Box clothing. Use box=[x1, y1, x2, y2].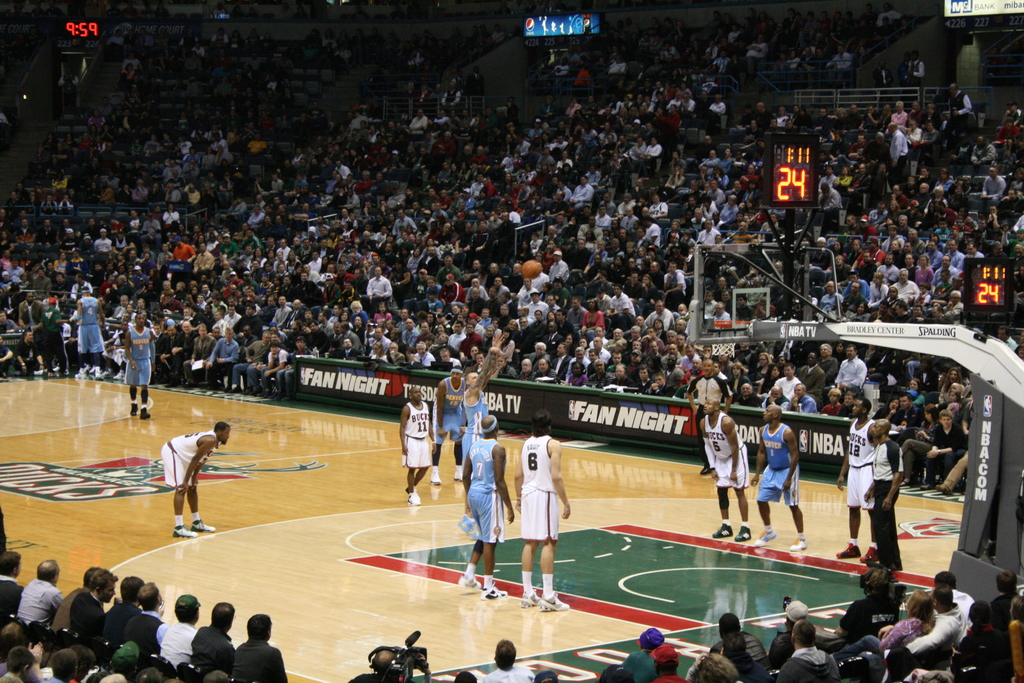
box=[474, 662, 529, 682].
